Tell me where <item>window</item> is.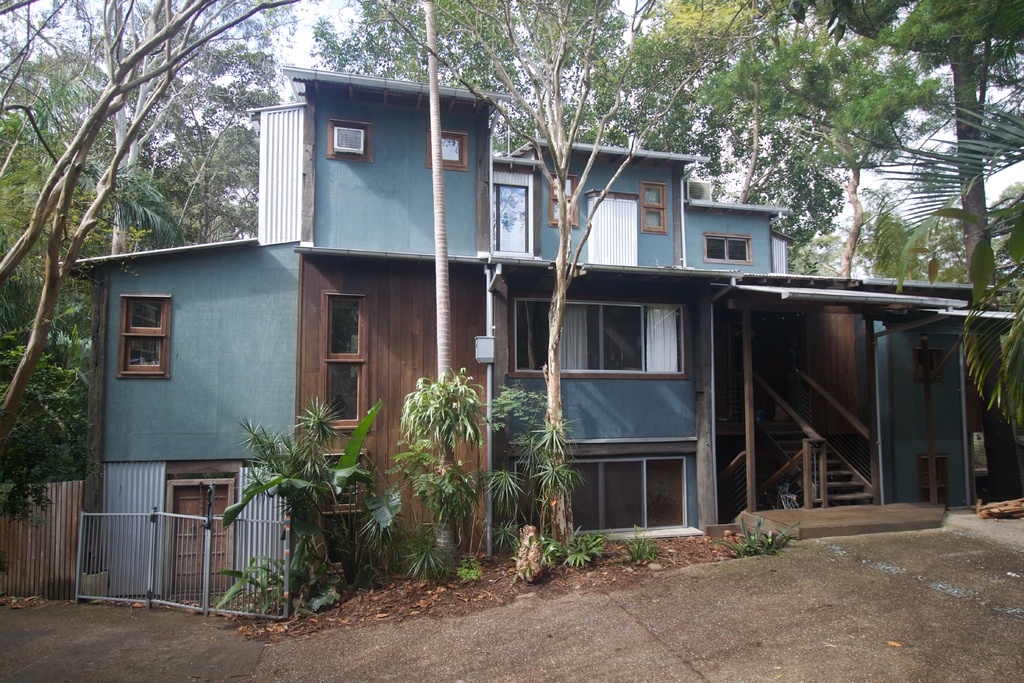
<item>window</item> is at <region>108, 288, 170, 384</region>.
